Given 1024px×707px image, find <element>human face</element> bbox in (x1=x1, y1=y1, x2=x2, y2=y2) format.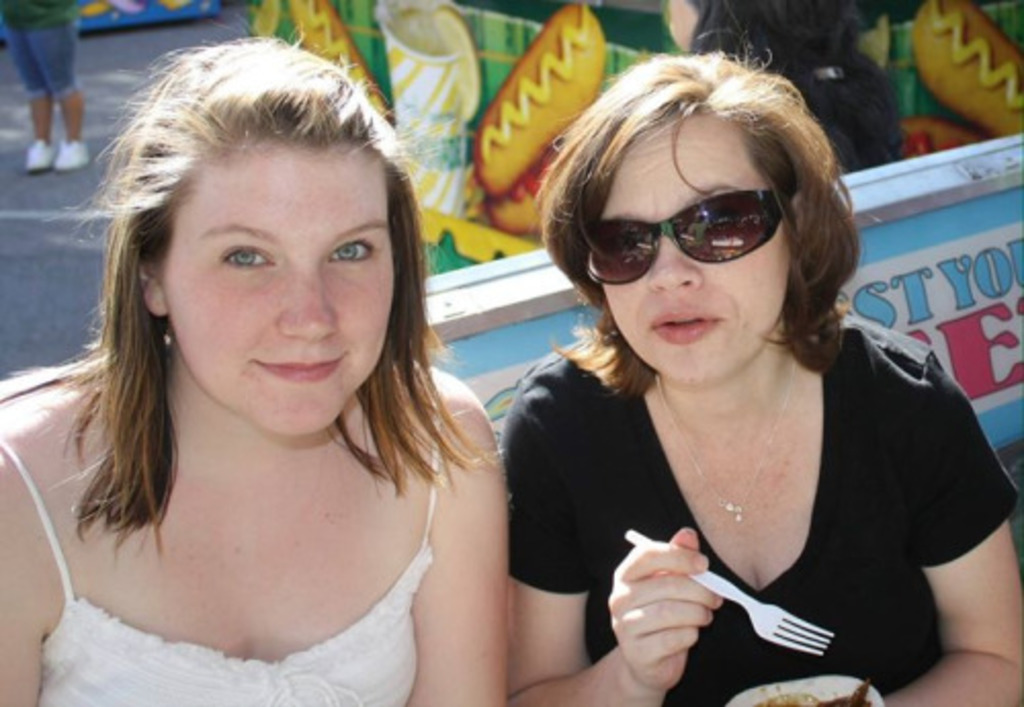
(x1=162, y1=145, x2=399, y2=436).
